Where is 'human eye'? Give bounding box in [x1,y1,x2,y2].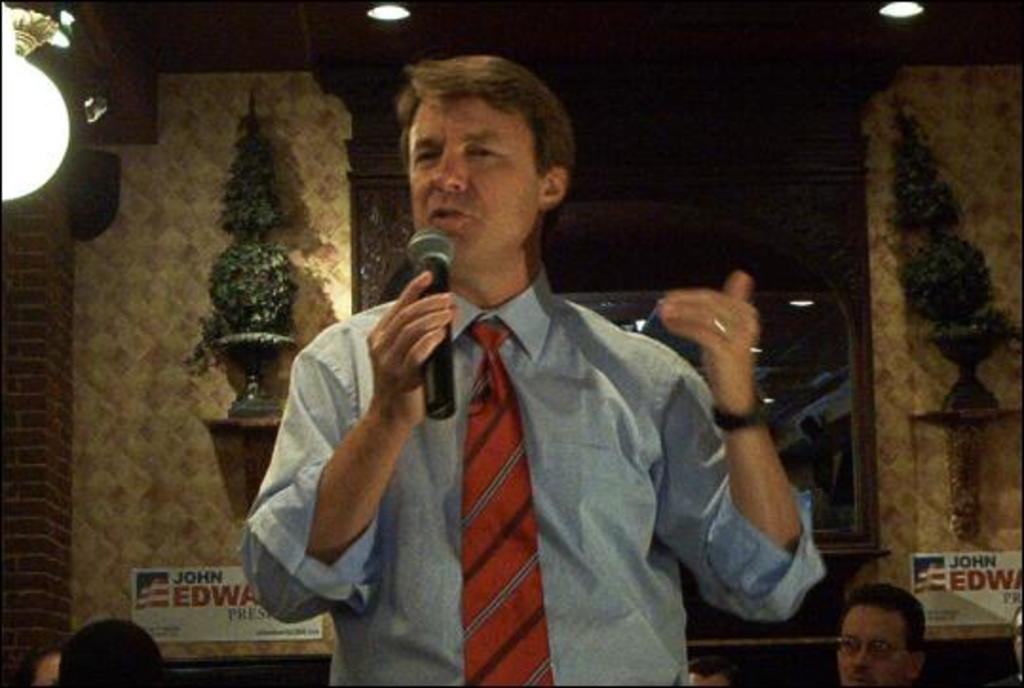
[465,143,500,167].
